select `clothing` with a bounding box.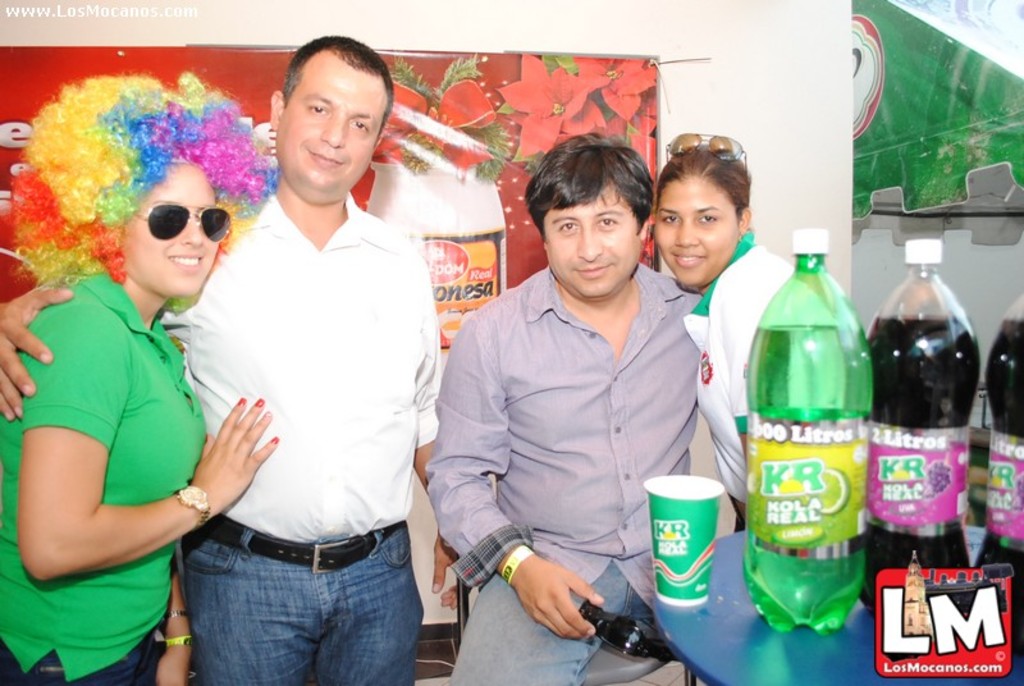
(682,229,794,520).
